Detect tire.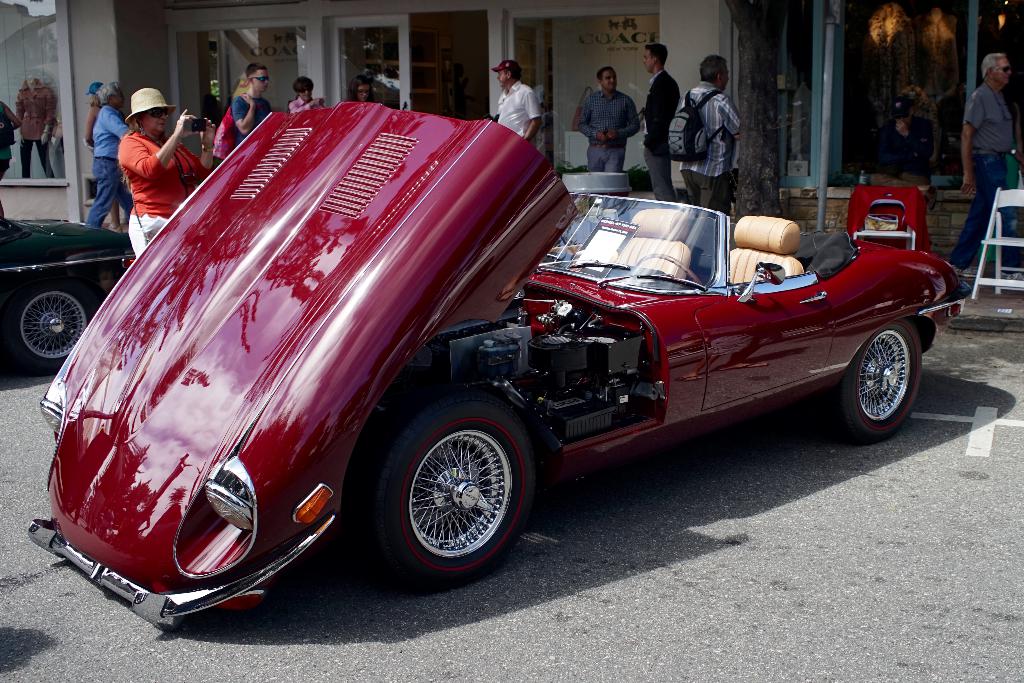
Detected at x1=380 y1=404 x2=531 y2=586.
